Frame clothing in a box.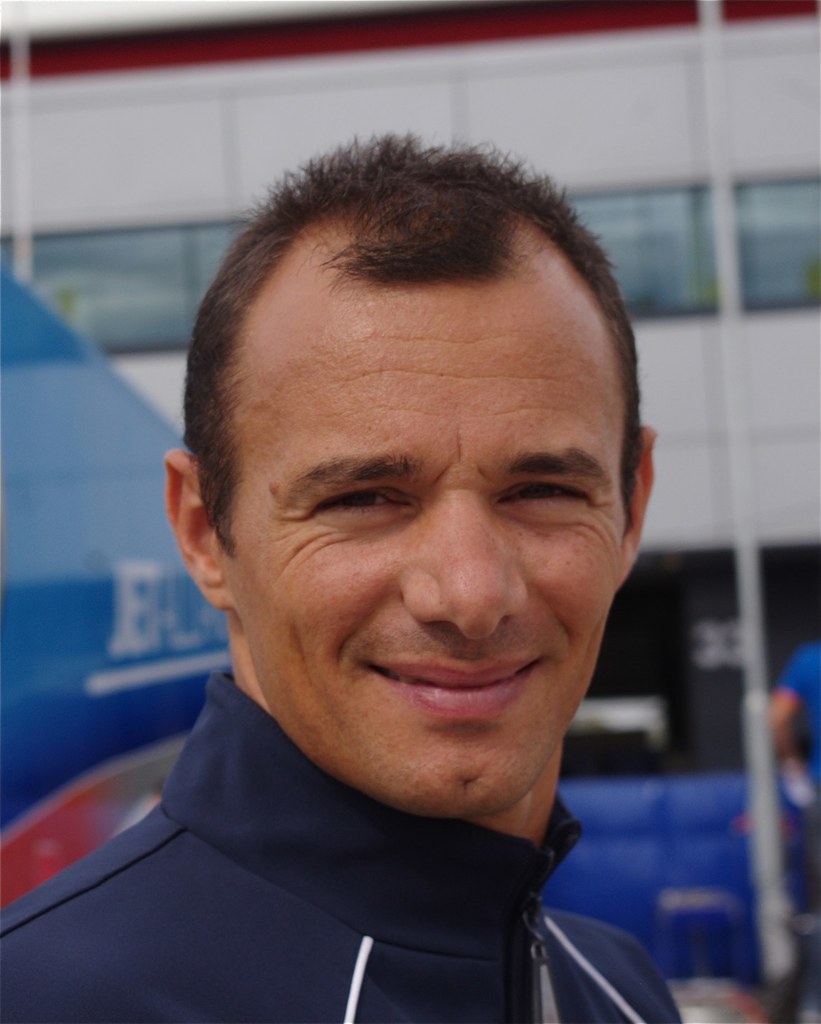
box=[0, 667, 680, 1023].
